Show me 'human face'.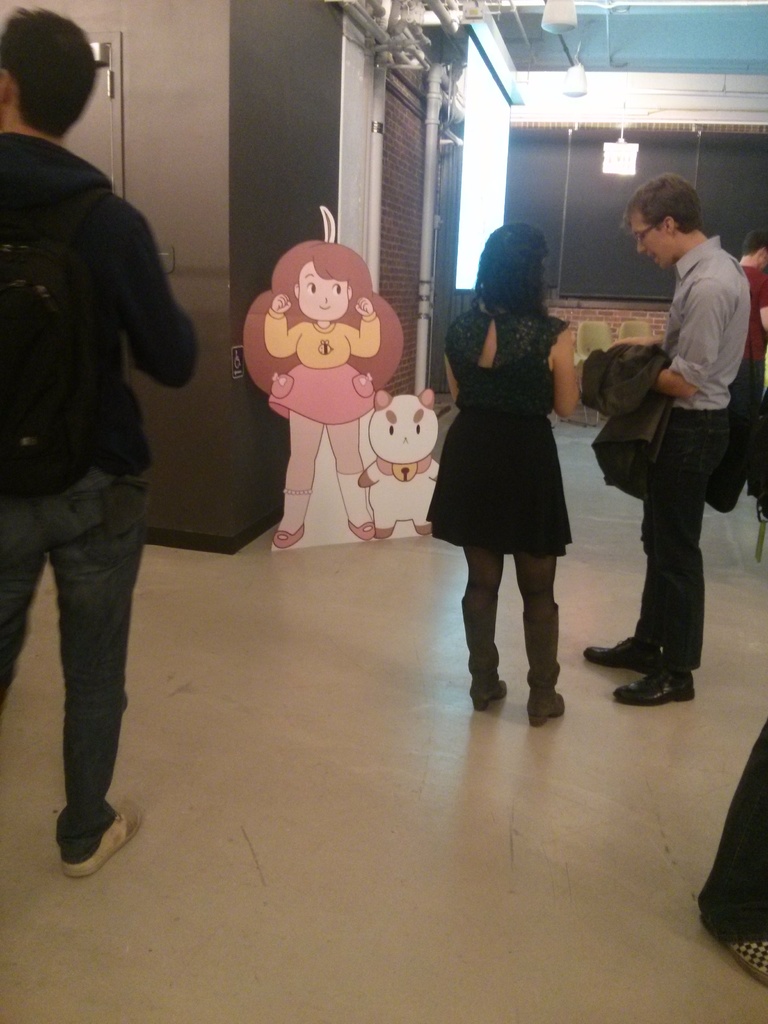
'human face' is here: Rect(635, 208, 678, 266).
